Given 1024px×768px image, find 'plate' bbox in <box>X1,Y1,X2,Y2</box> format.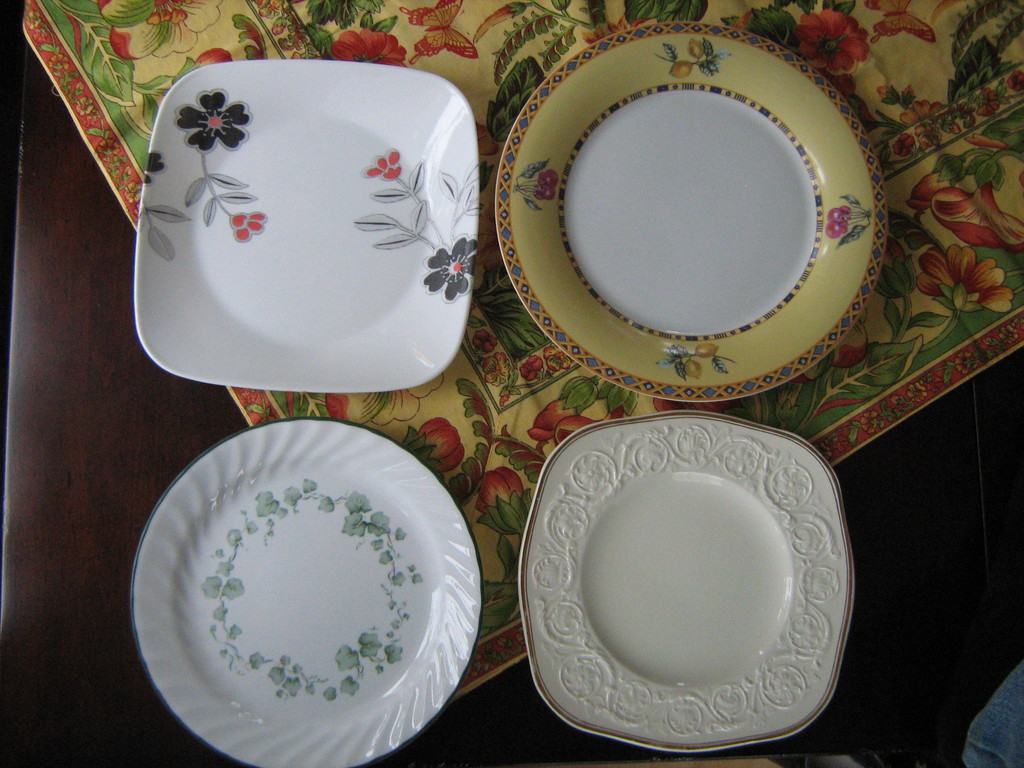
<box>515,409,855,749</box>.
